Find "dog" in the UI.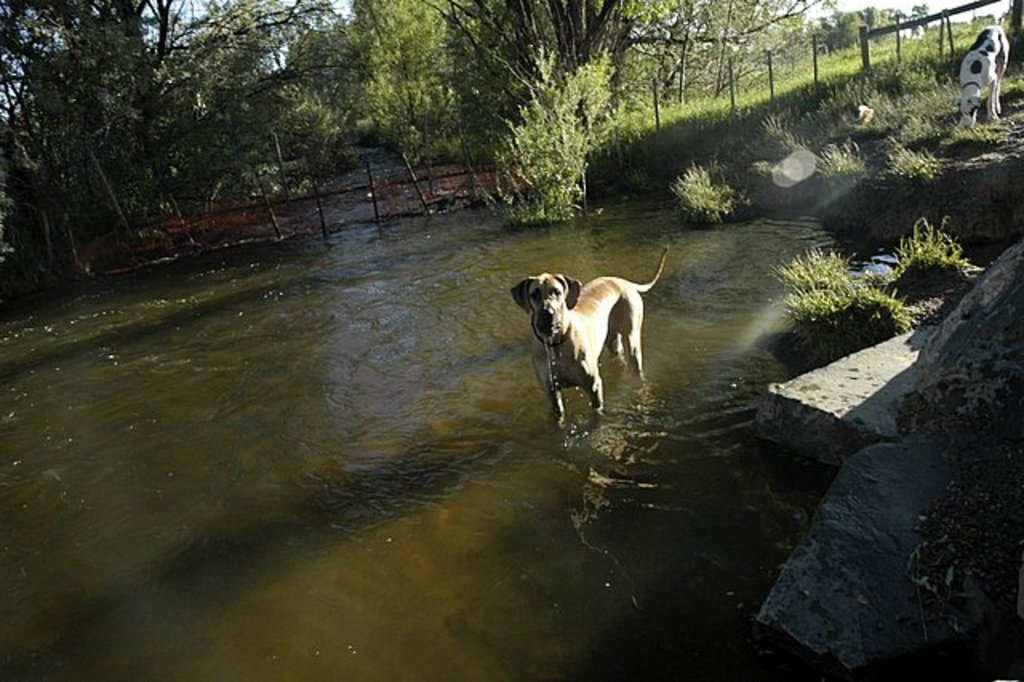
UI element at detection(510, 247, 670, 432).
